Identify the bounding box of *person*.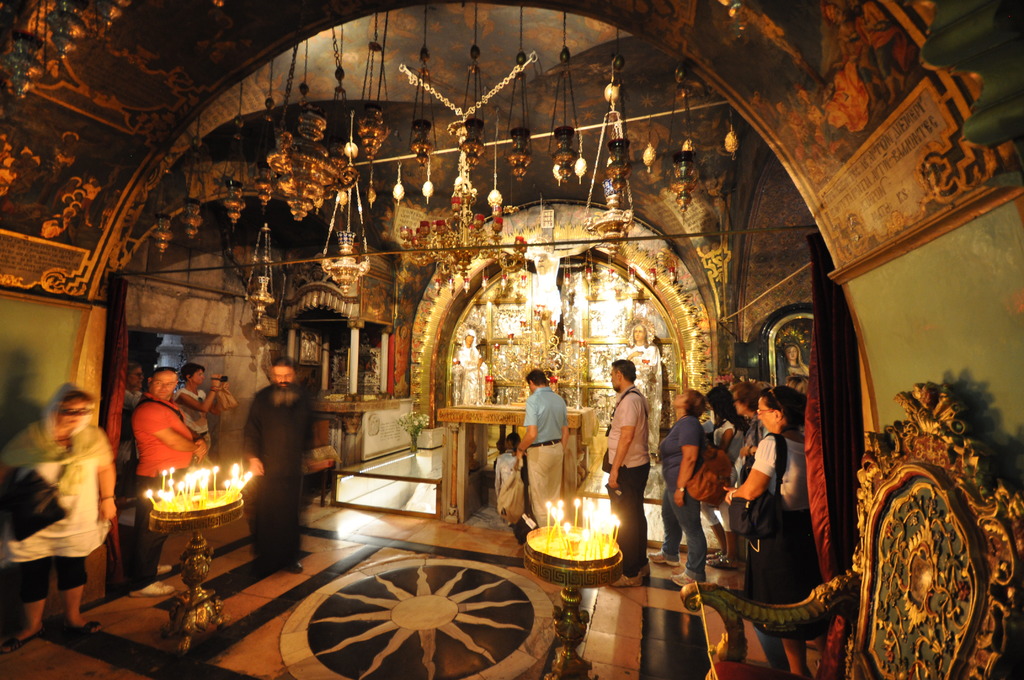
[x1=655, y1=390, x2=709, y2=585].
